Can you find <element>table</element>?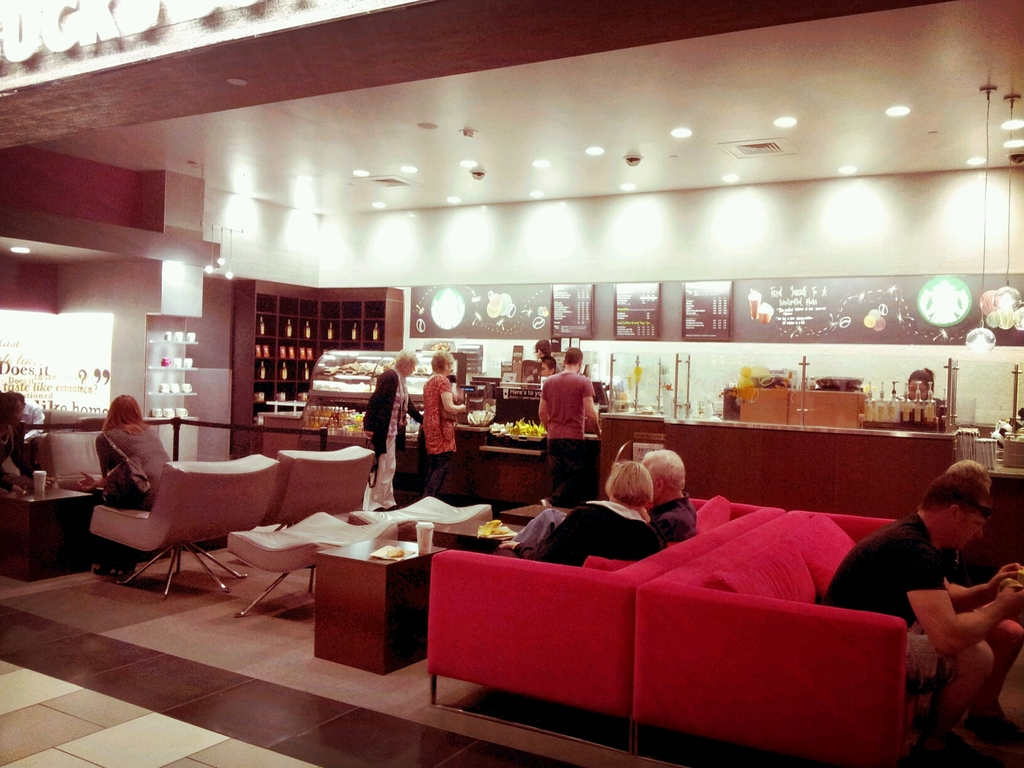
Yes, bounding box: select_region(3, 486, 91, 584).
